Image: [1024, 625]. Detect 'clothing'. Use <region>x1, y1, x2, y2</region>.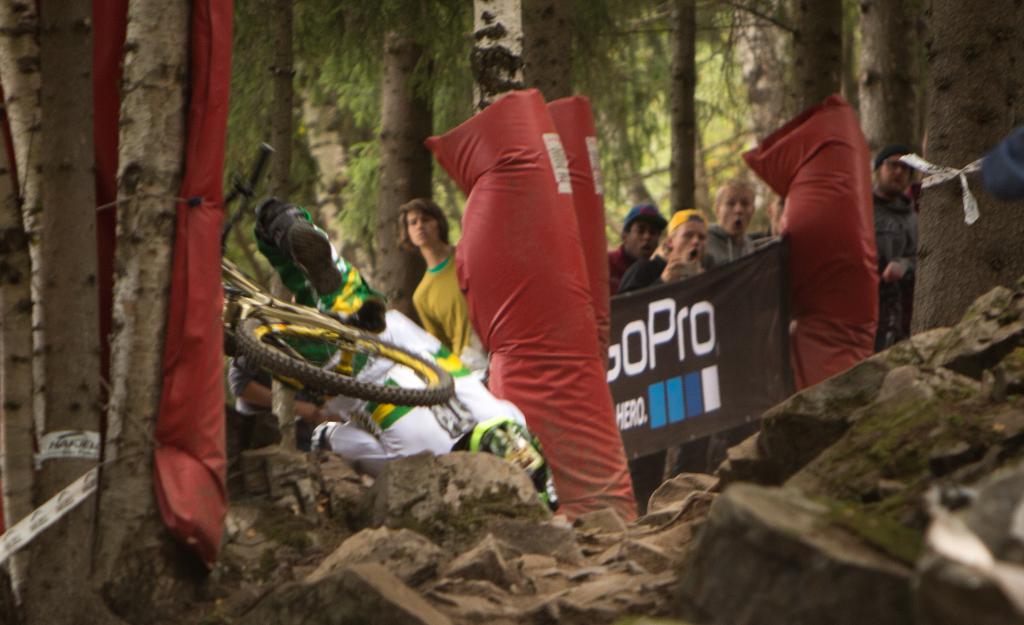
<region>297, 386, 322, 437</region>.
